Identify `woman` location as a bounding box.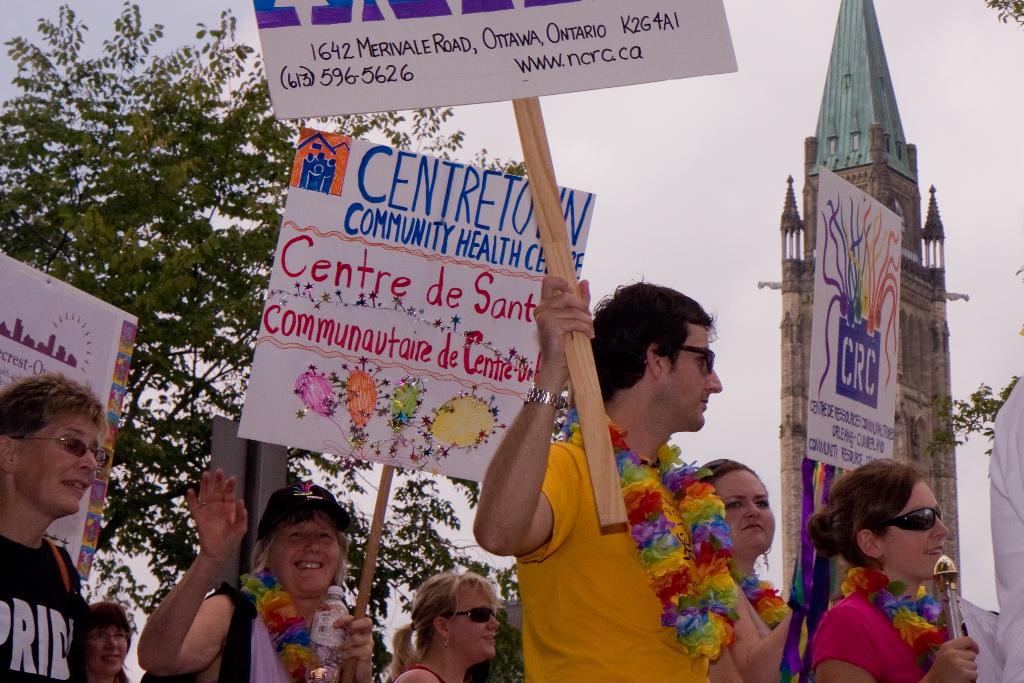
[387, 572, 501, 682].
